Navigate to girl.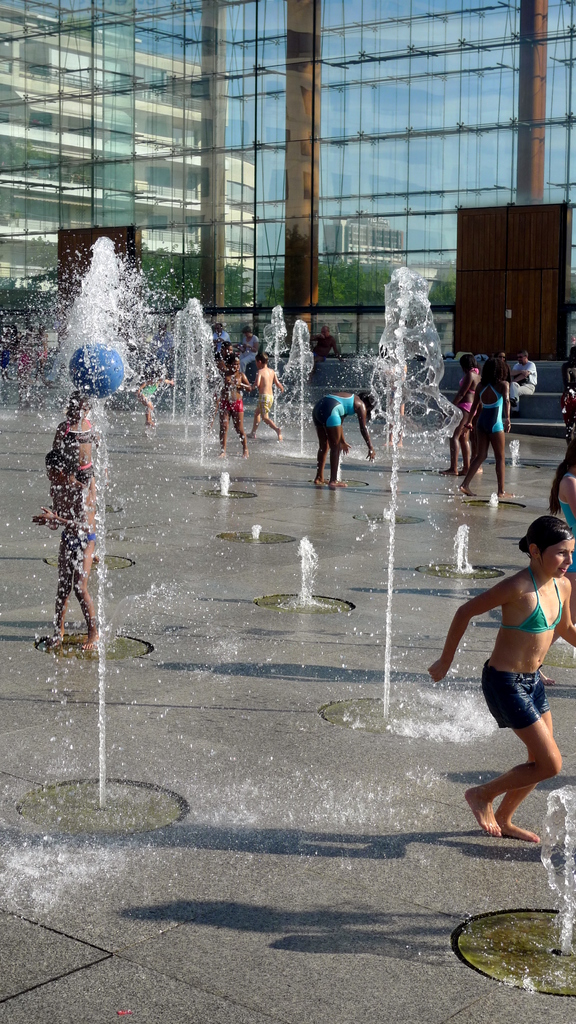
Navigation target: box=[431, 515, 575, 848].
